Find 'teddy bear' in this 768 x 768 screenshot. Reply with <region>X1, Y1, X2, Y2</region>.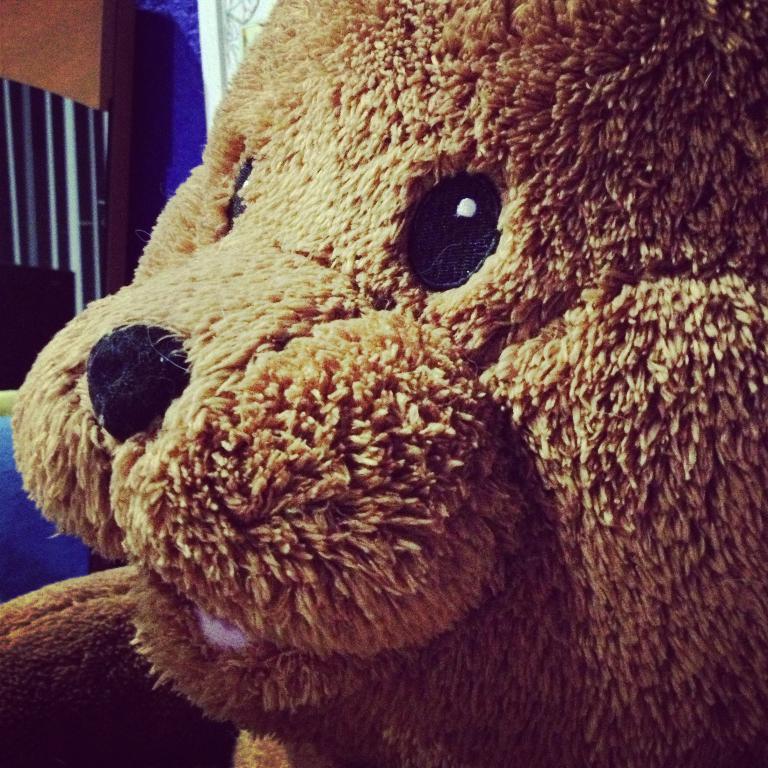
<region>0, 0, 767, 765</region>.
